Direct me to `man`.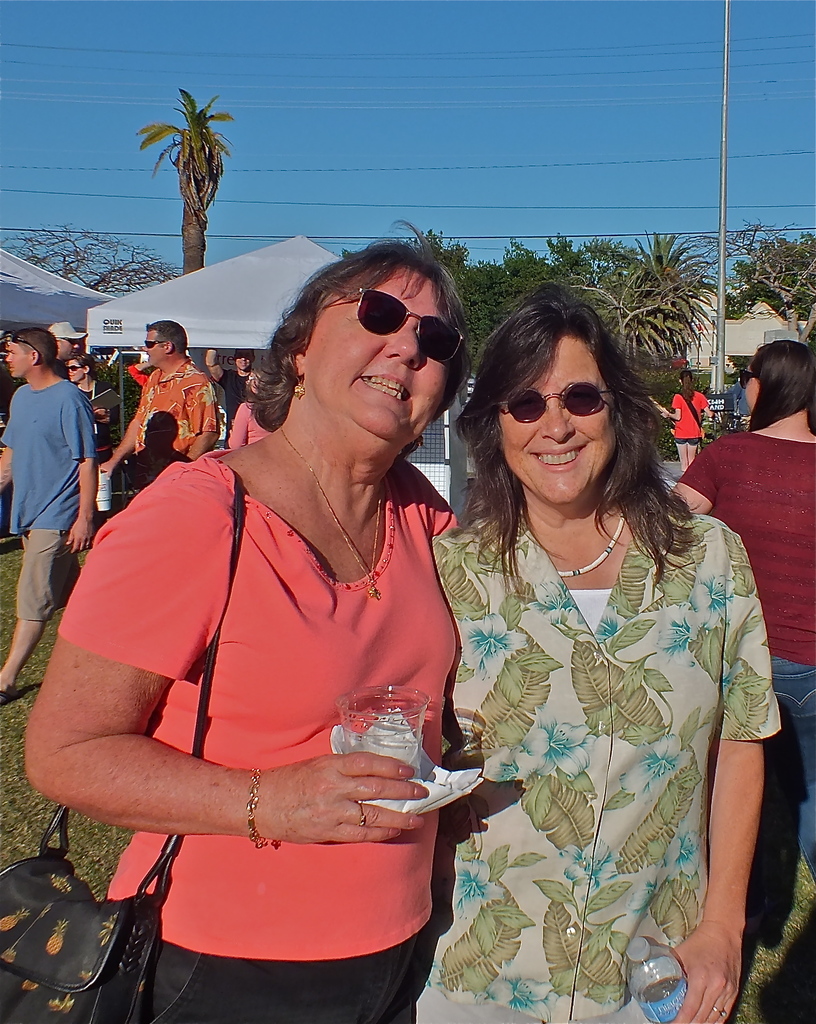
Direction: rect(202, 349, 255, 449).
